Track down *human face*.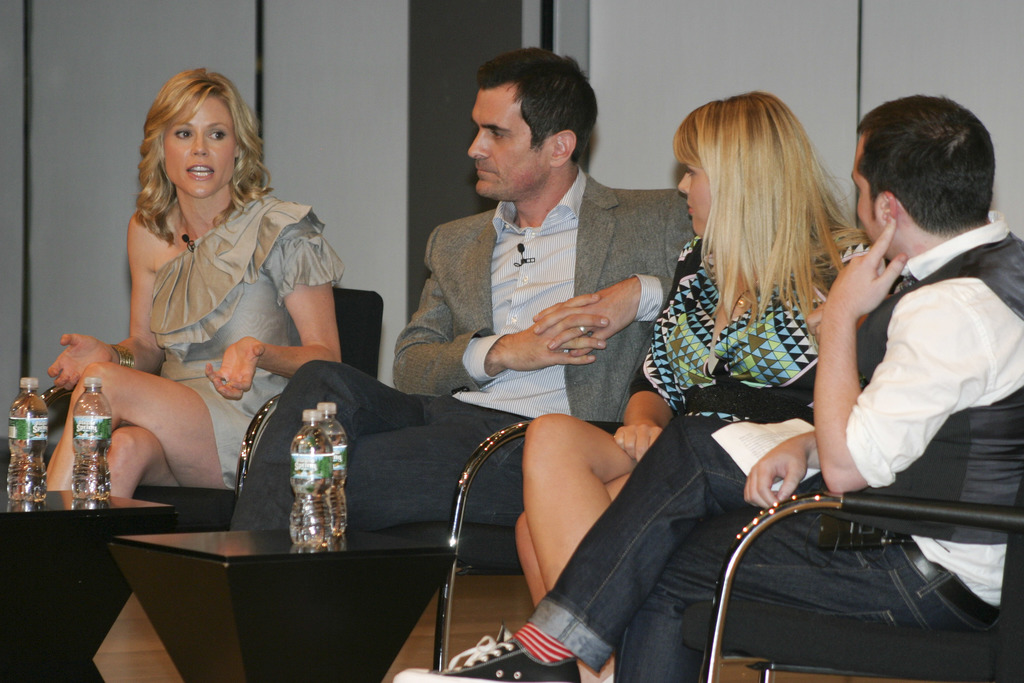
Tracked to <bbox>673, 152, 714, 238</bbox>.
